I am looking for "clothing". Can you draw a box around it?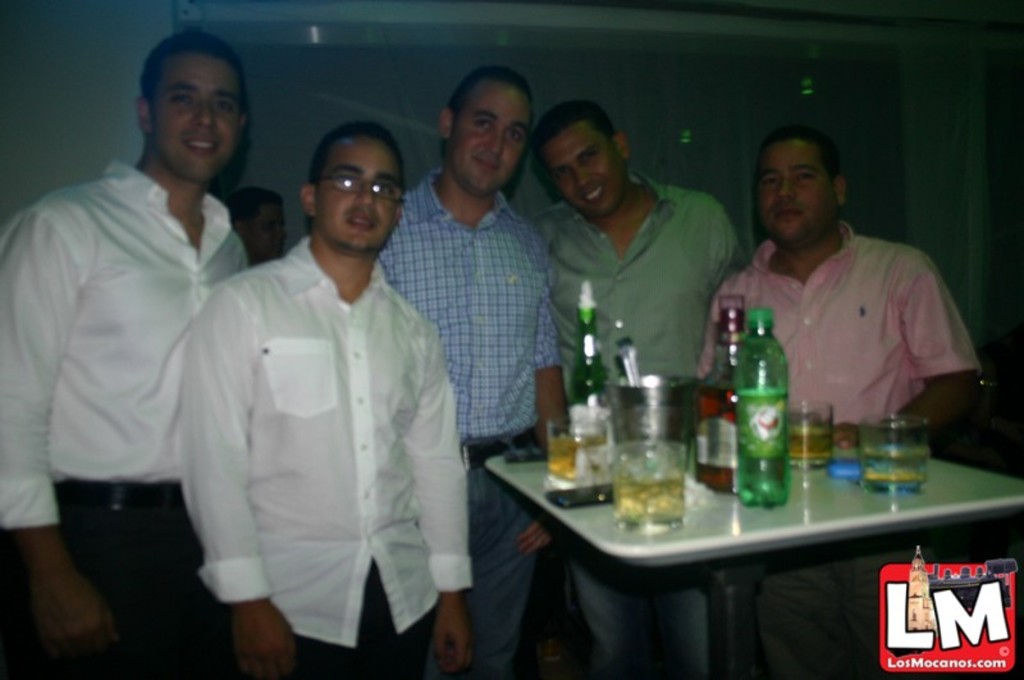
Sure, the bounding box is locate(534, 168, 765, 679).
